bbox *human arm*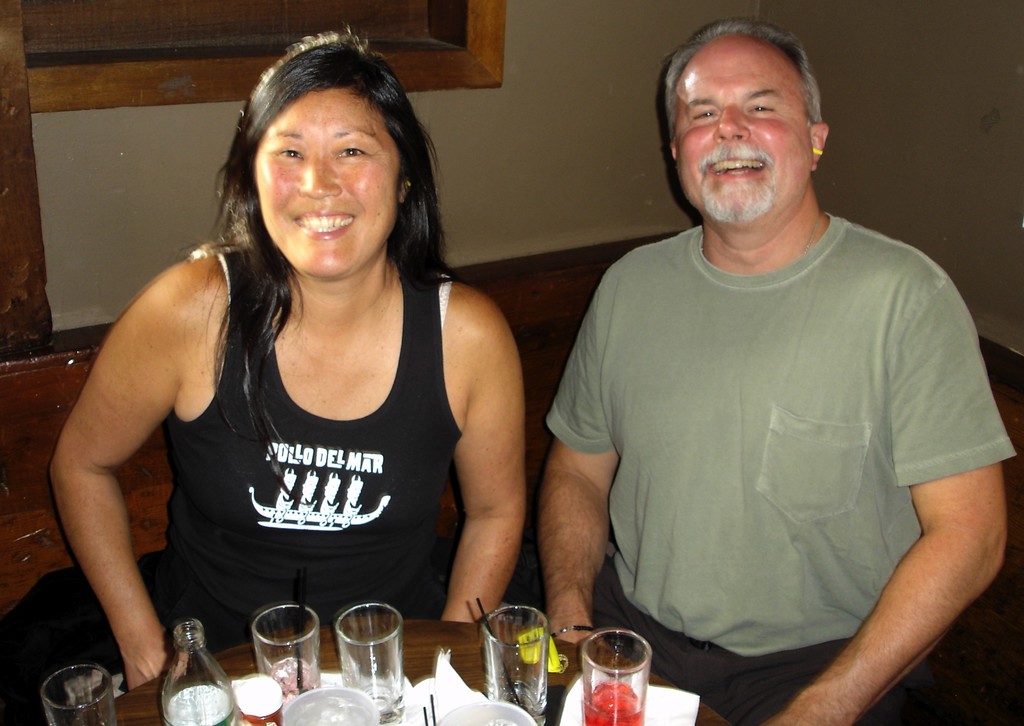
43:259:182:691
